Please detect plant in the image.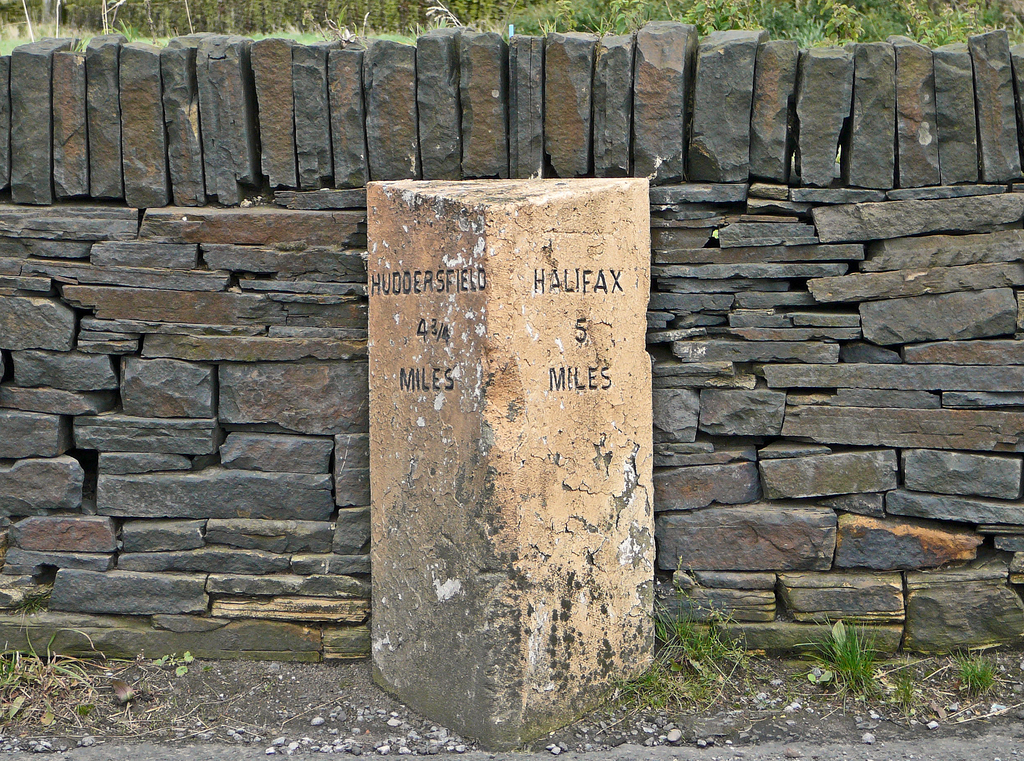
bbox=[883, 665, 910, 719].
